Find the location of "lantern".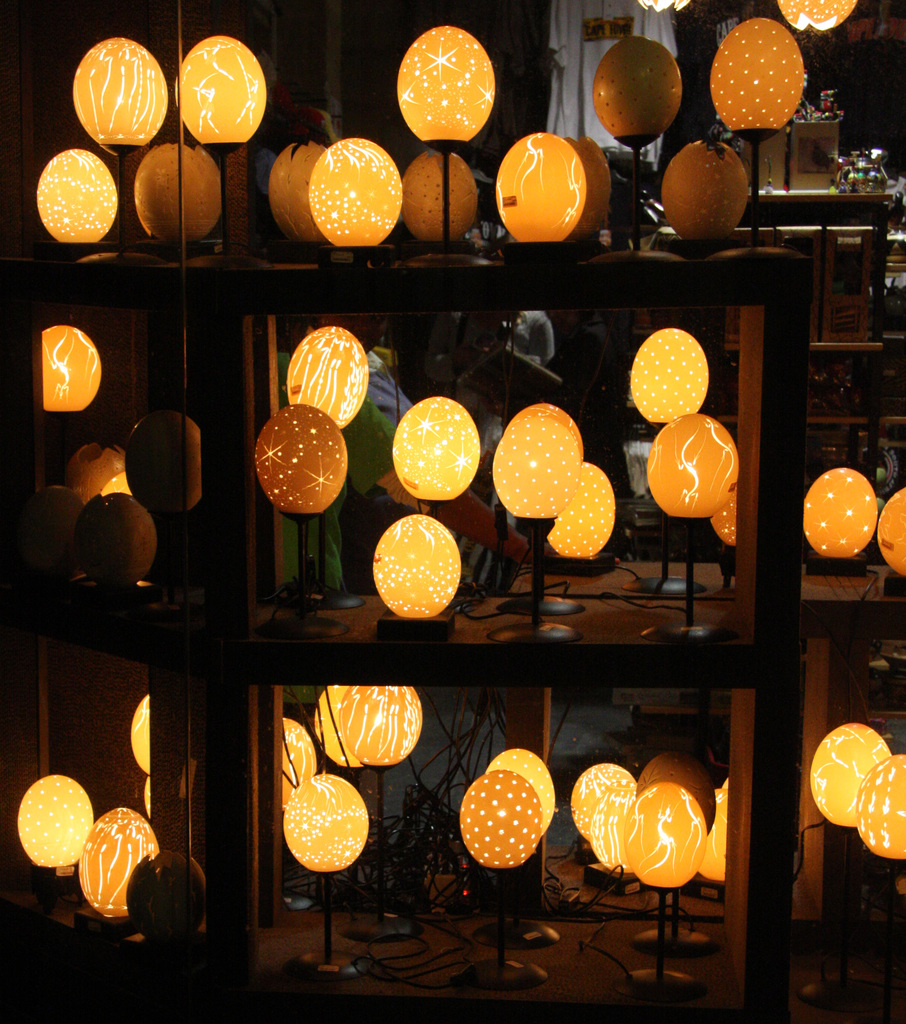
Location: {"x1": 309, "y1": 140, "x2": 405, "y2": 249}.
